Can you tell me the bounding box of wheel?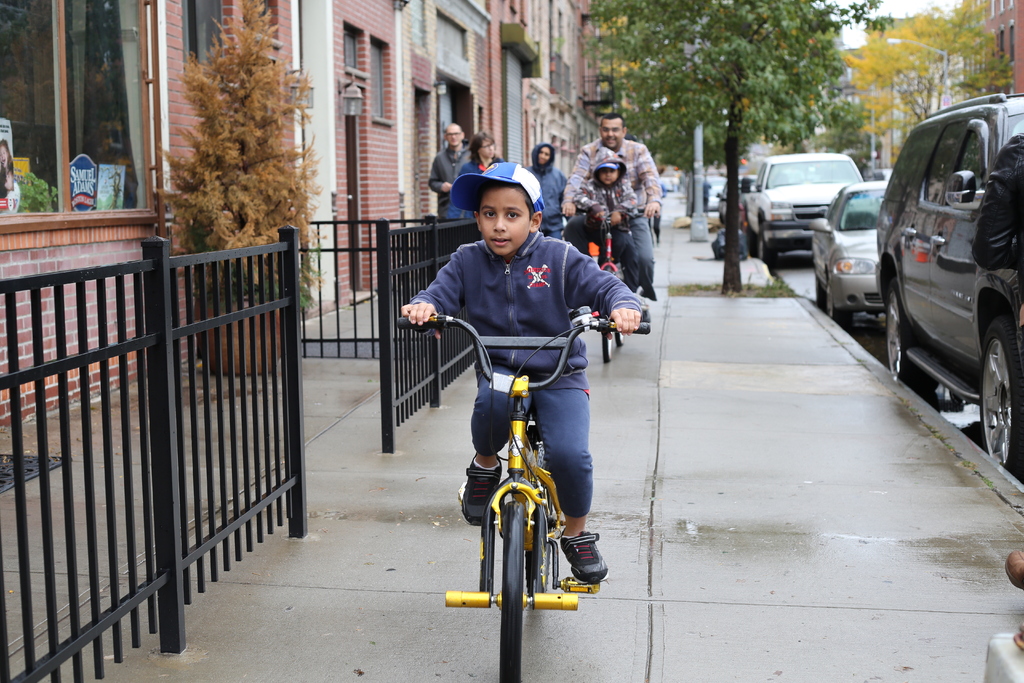
region(761, 222, 780, 268).
